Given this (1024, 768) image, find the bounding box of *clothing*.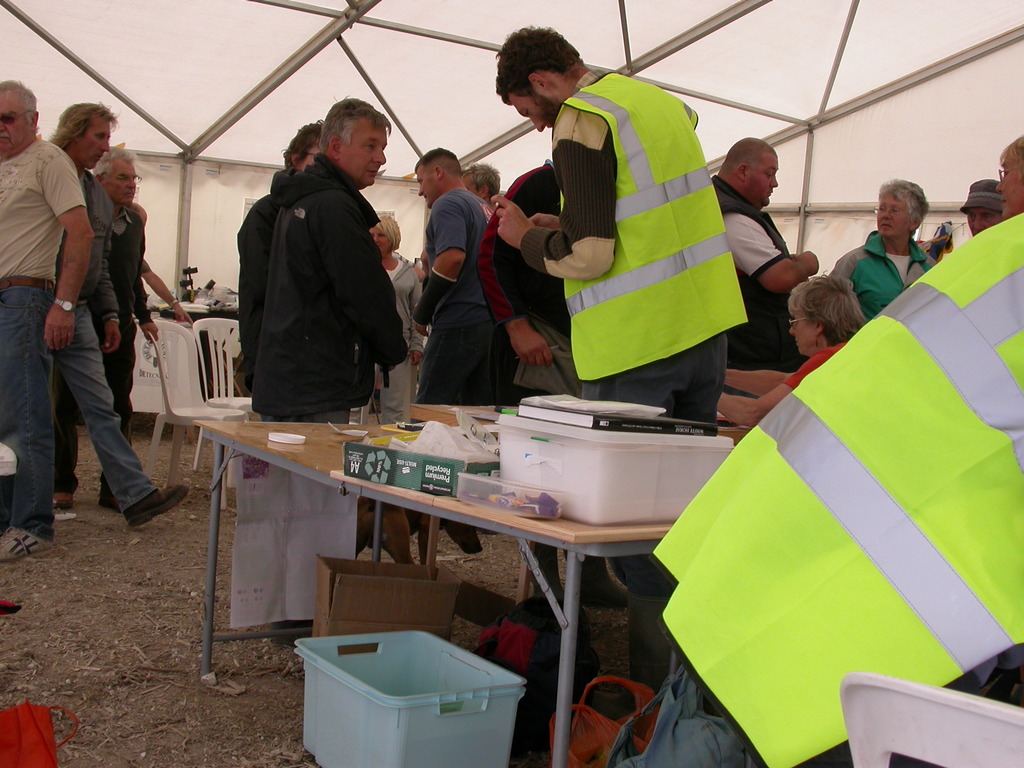
(716,177,803,375).
